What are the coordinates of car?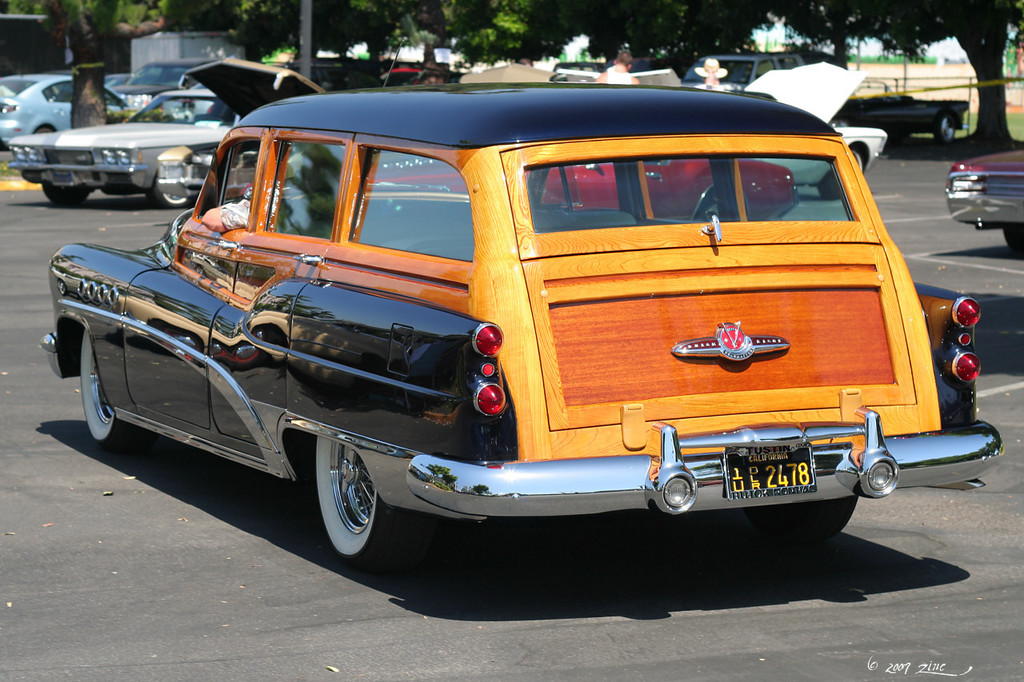
region(0, 74, 127, 146).
